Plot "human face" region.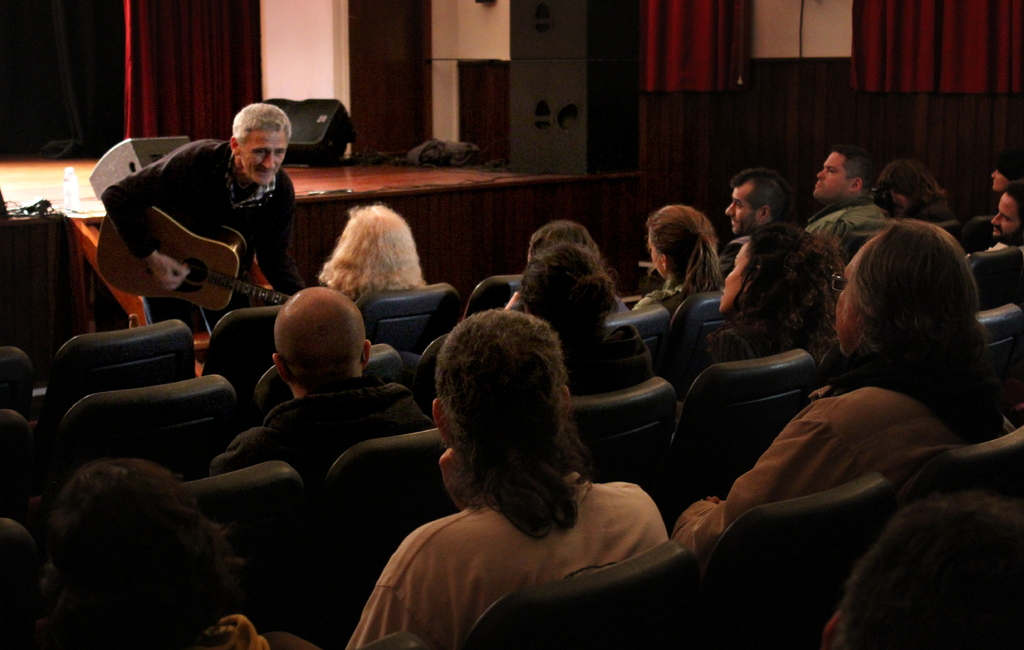
Plotted at 725:192:757:236.
